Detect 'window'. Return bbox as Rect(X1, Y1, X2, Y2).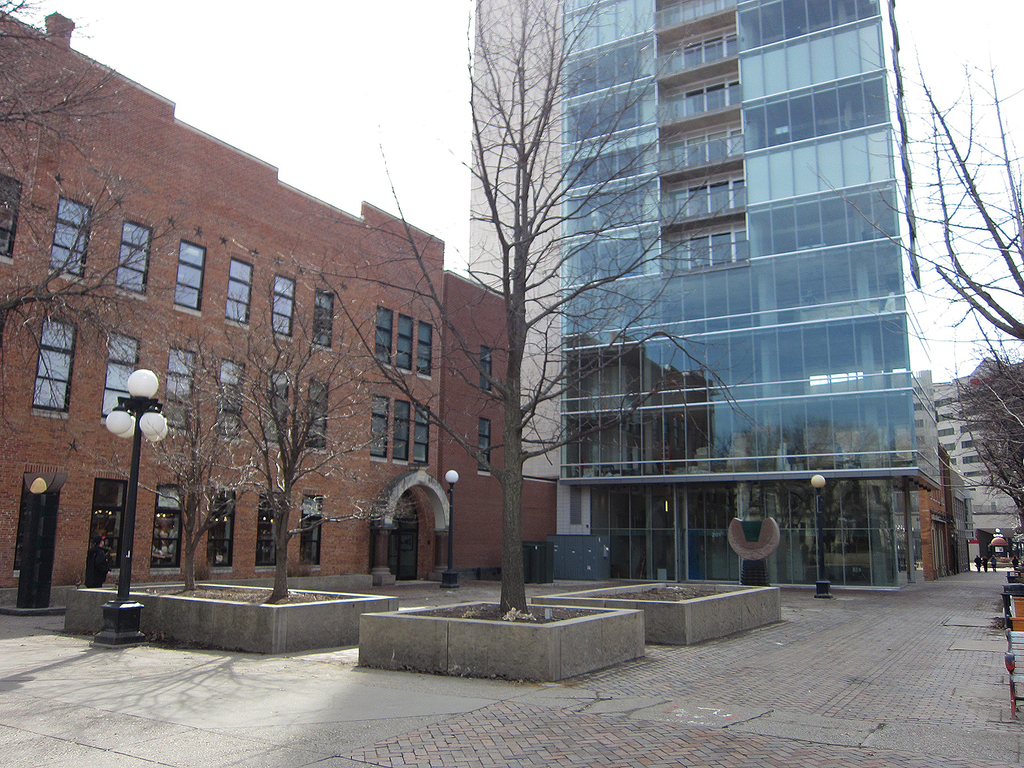
Rect(314, 284, 334, 351).
